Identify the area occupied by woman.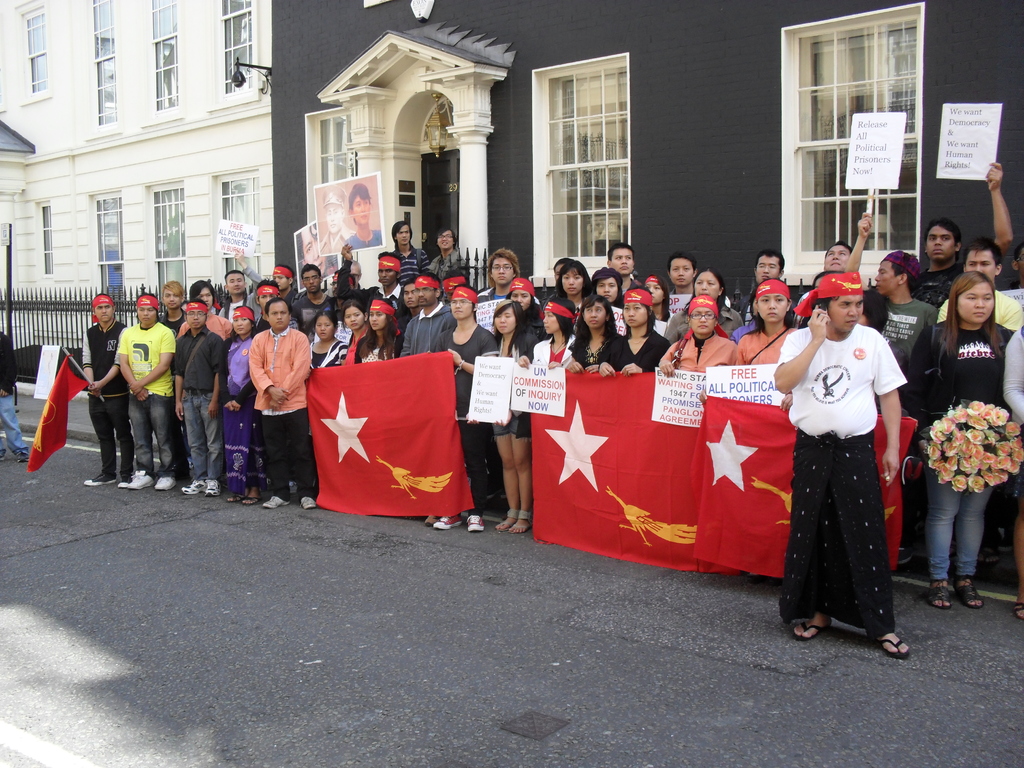
Area: l=348, t=300, r=404, b=364.
